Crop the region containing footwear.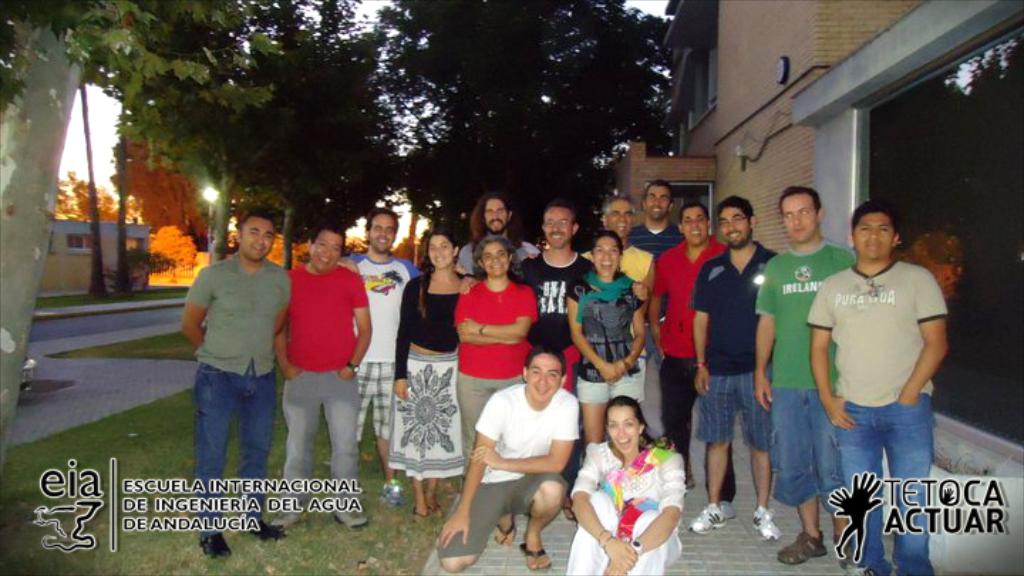
Crop region: [267, 509, 306, 530].
